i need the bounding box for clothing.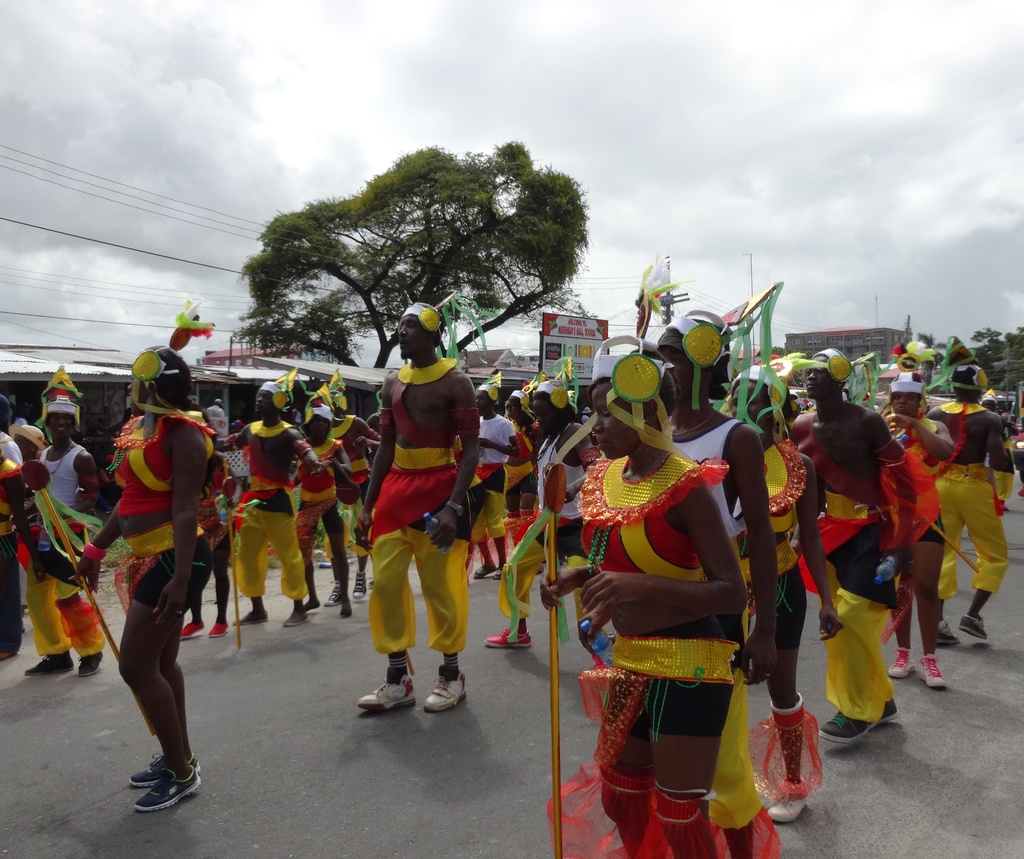
Here it is: (left=783, top=412, right=944, bottom=717).
